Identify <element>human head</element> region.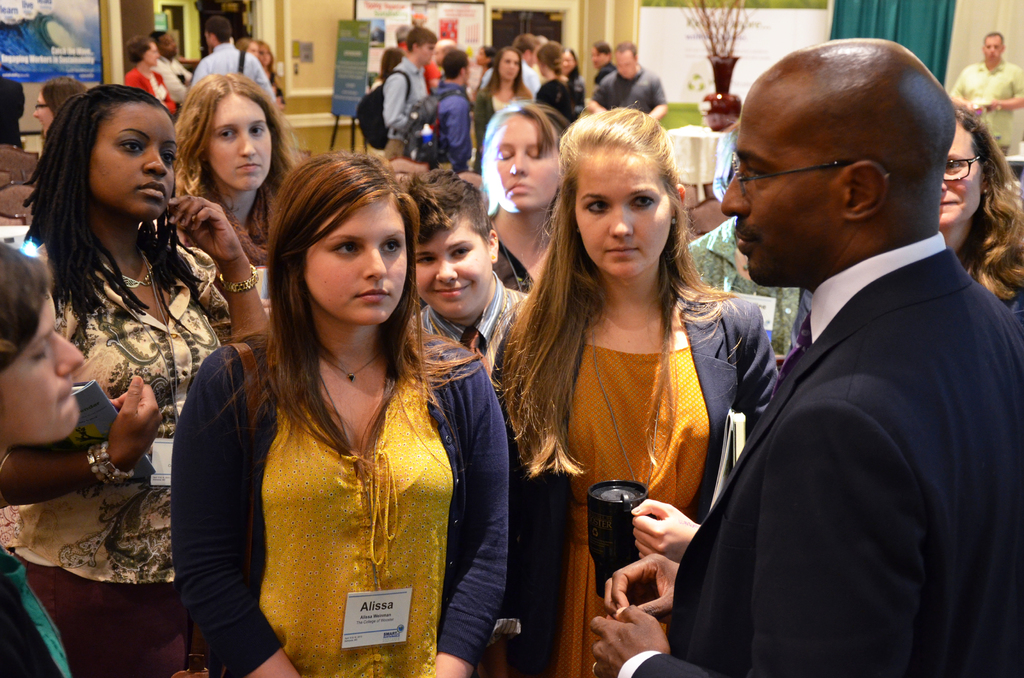
Region: <bbox>0, 241, 84, 455</bbox>.
